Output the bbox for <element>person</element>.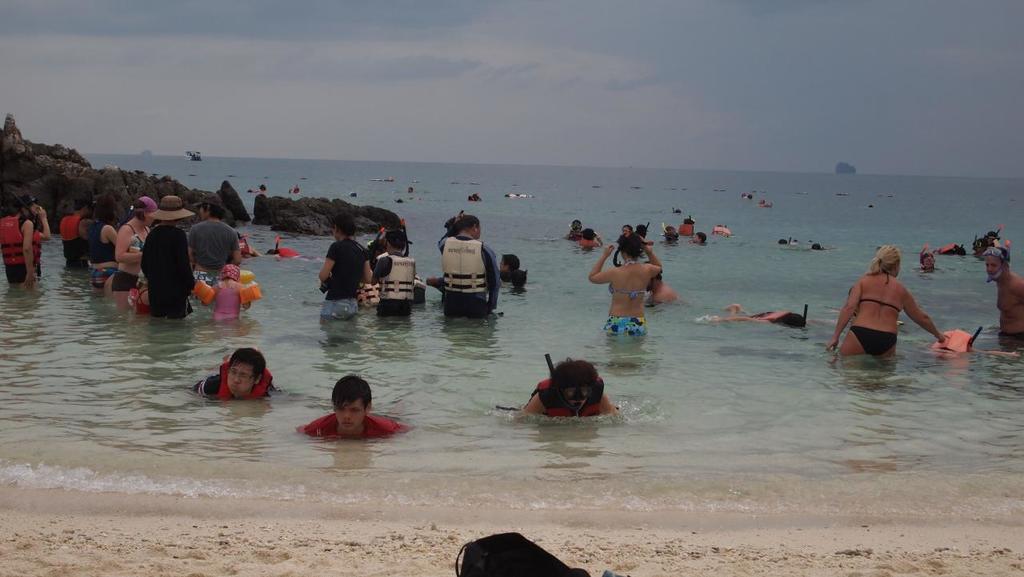
l=532, t=363, r=611, b=415.
